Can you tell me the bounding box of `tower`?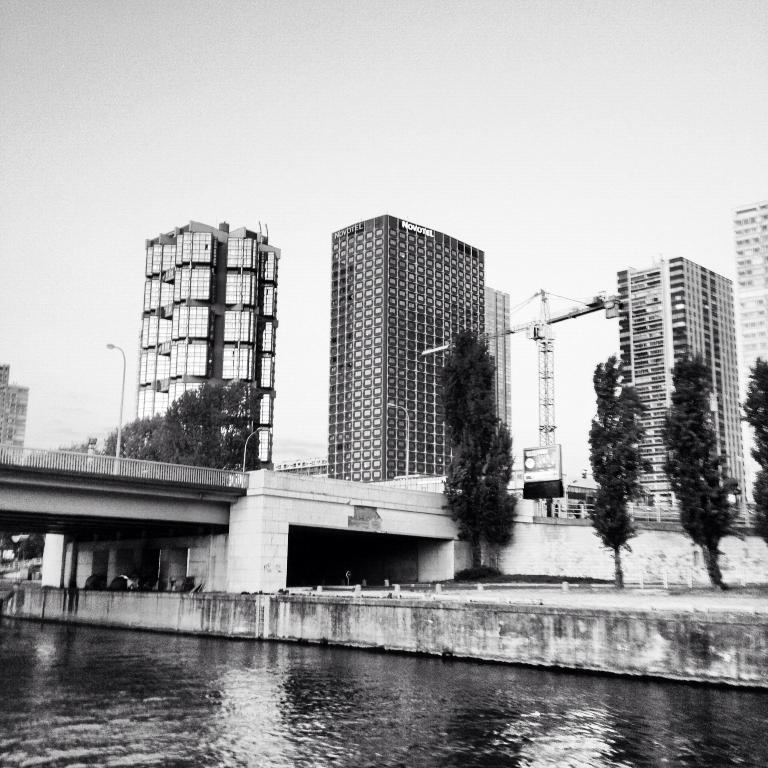
bbox=[328, 214, 484, 485].
